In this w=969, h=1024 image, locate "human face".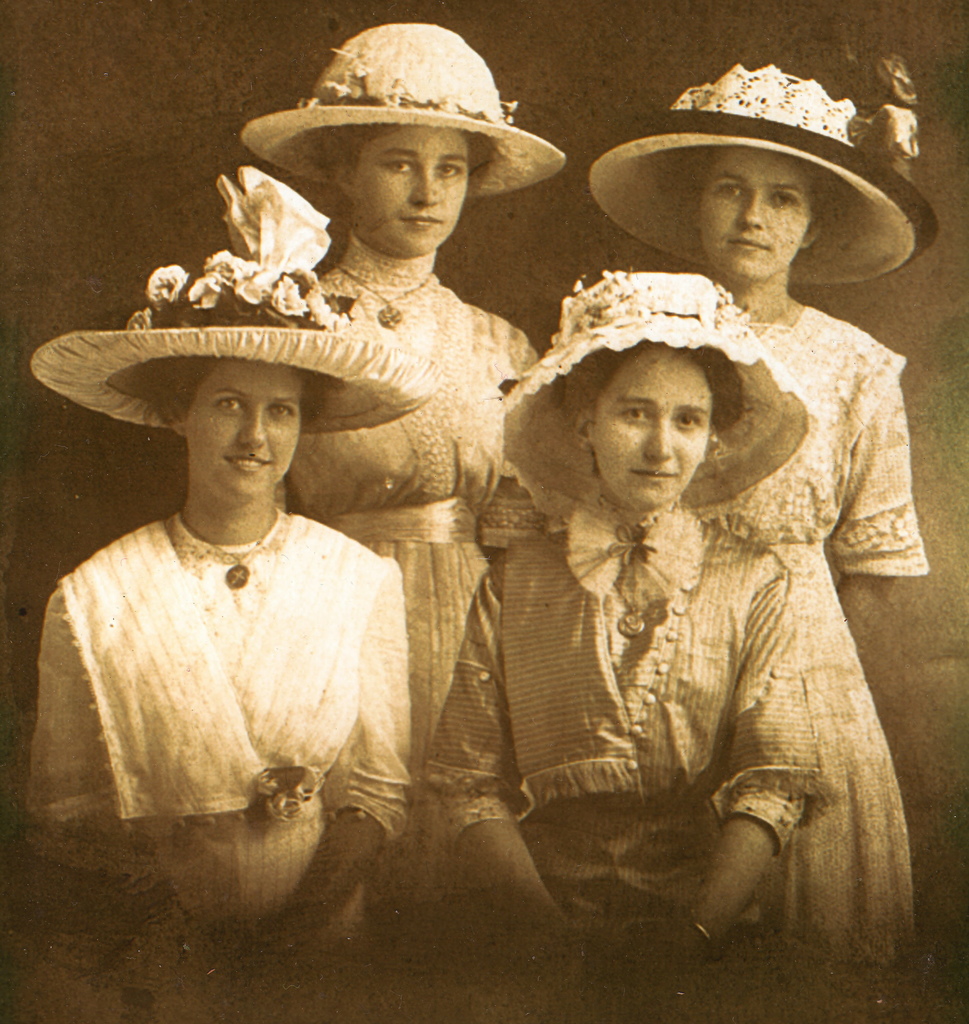
Bounding box: [351, 122, 468, 250].
